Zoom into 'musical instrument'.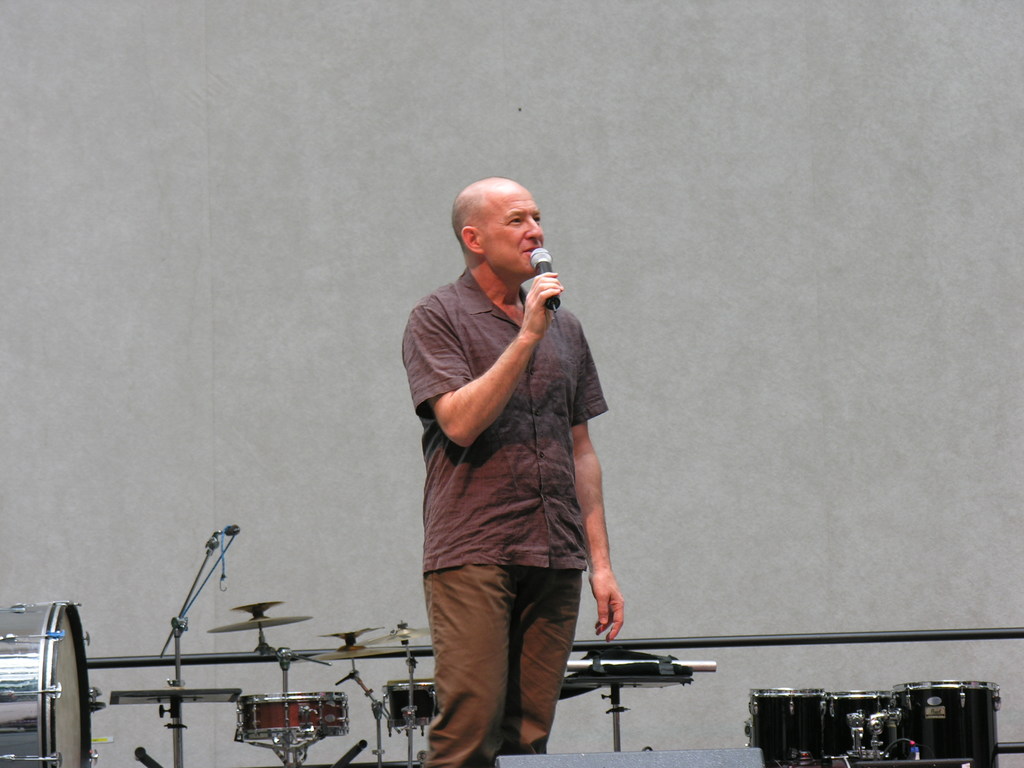
Zoom target: 209 614 319 634.
